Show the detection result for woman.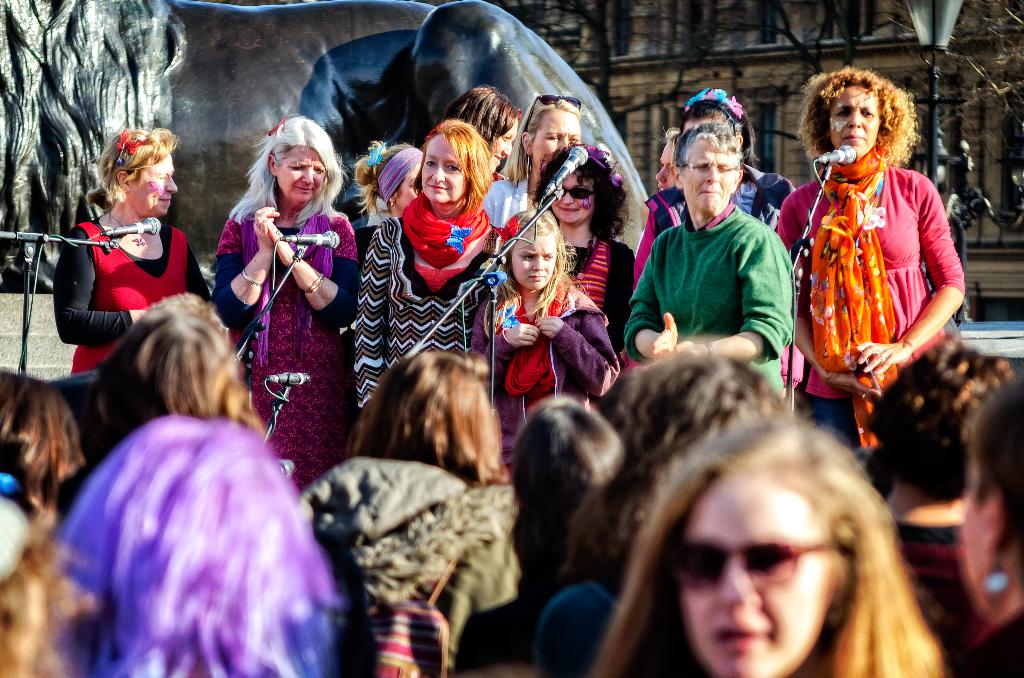
601:104:812:398.
